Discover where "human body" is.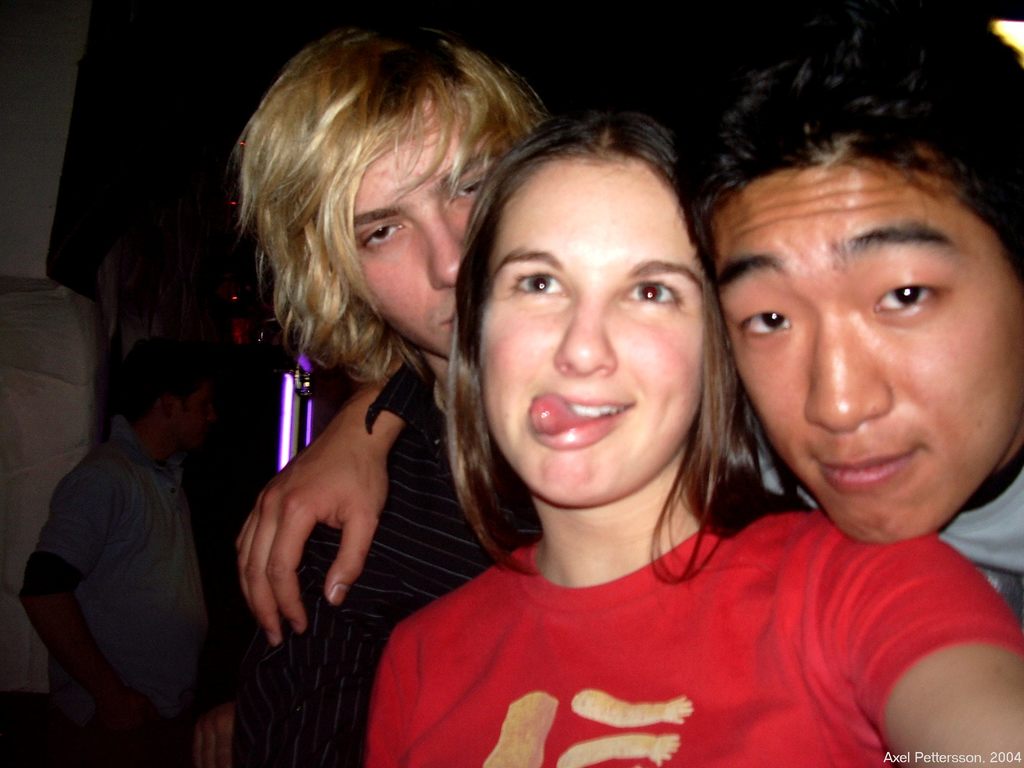
Discovered at {"x1": 26, "y1": 326, "x2": 224, "y2": 749}.
